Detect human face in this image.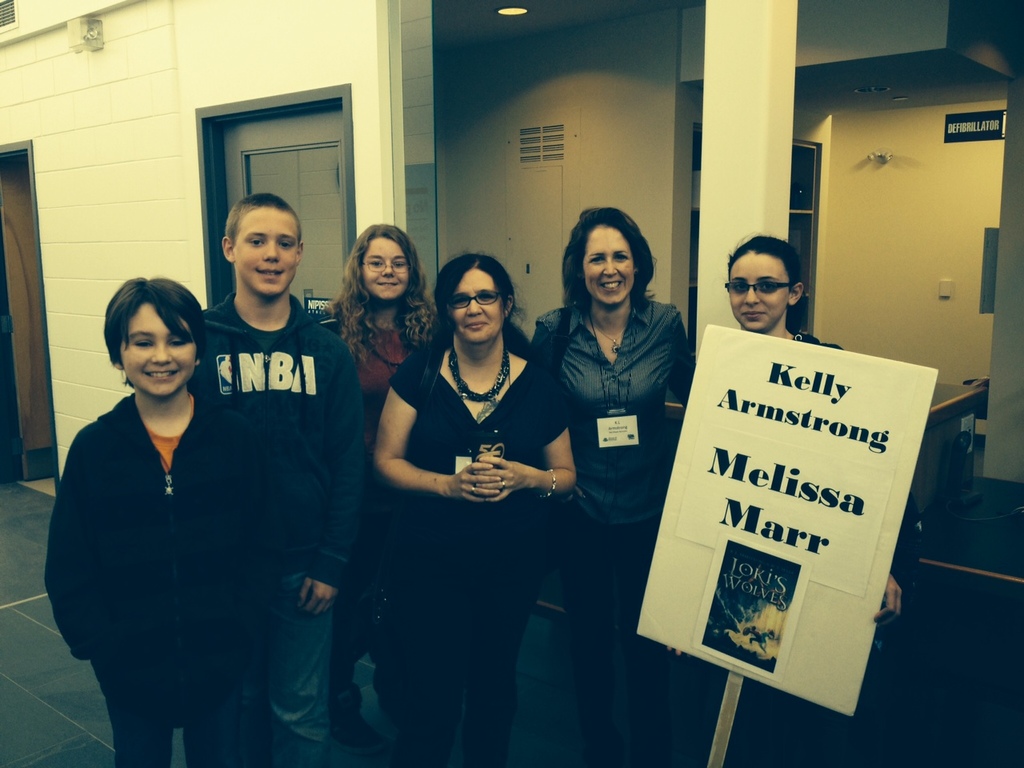
Detection: Rect(582, 222, 634, 309).
